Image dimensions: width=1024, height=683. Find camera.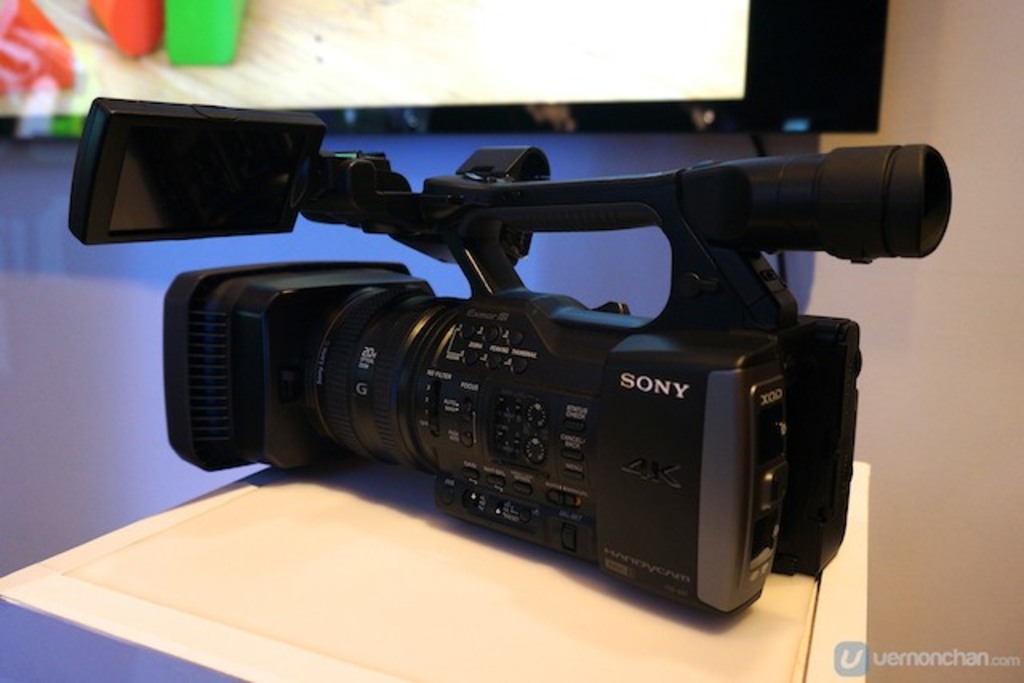
detection(64, 98, 952, 619).
